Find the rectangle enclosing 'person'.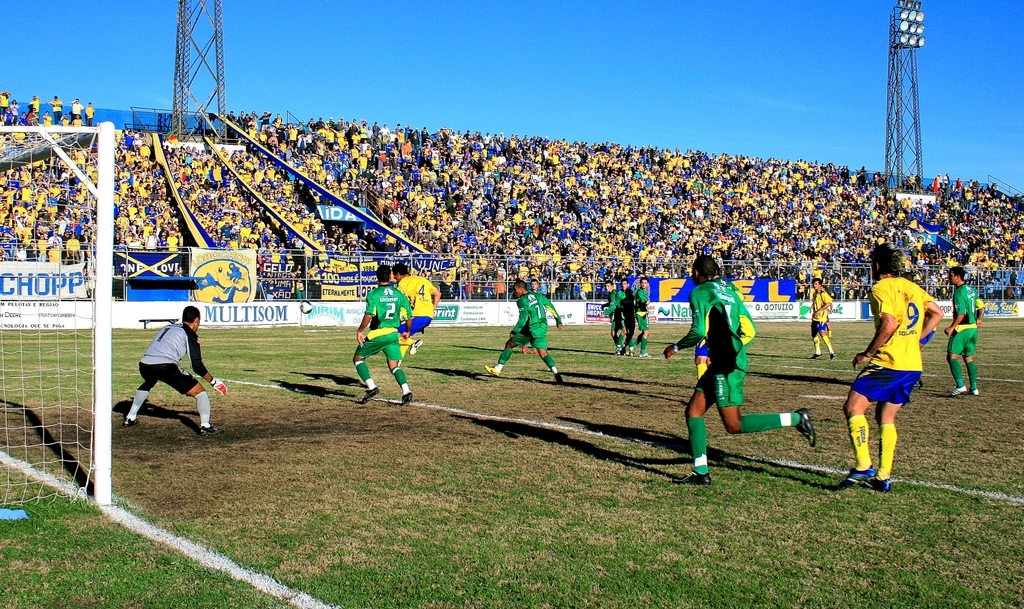
(602,283,626,351).
